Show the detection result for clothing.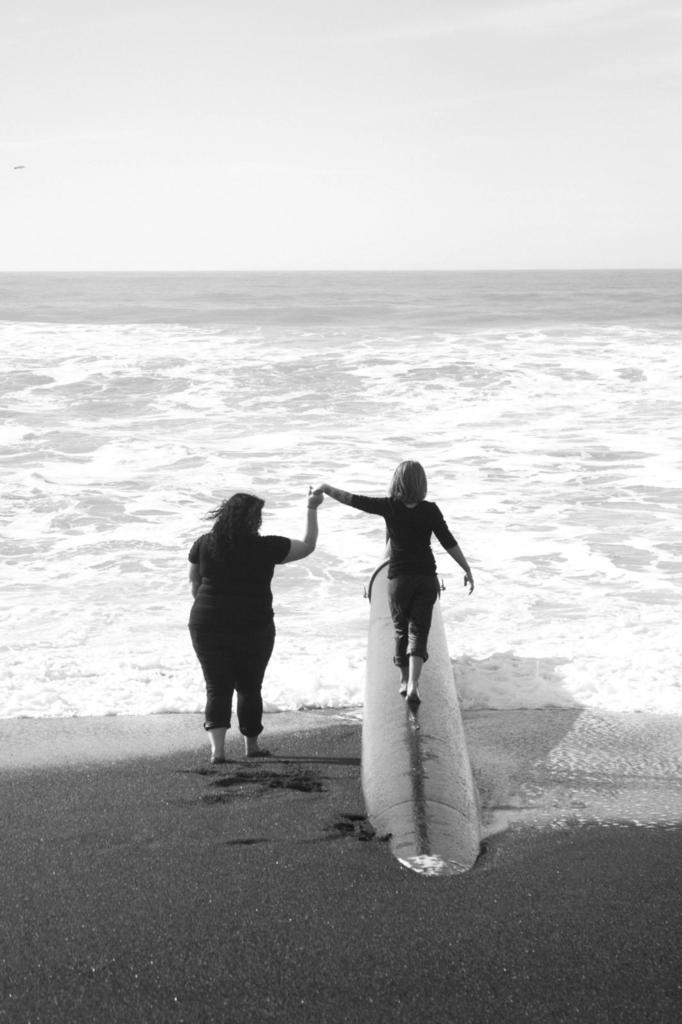
[345,490,456,665].
